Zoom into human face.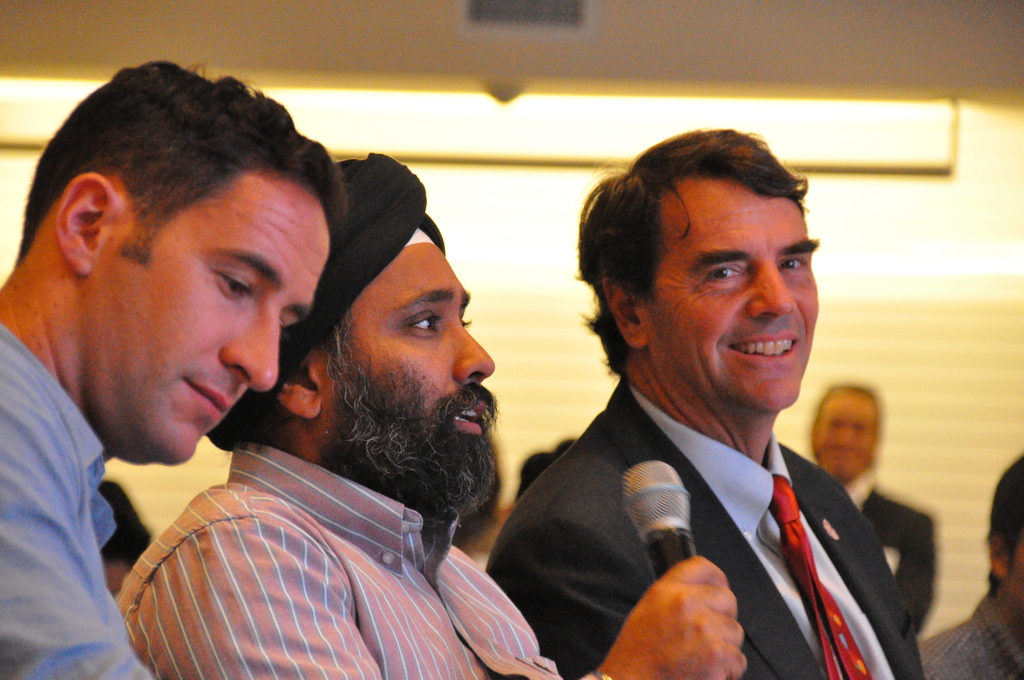
Zoom target: 86/190/331/458.
